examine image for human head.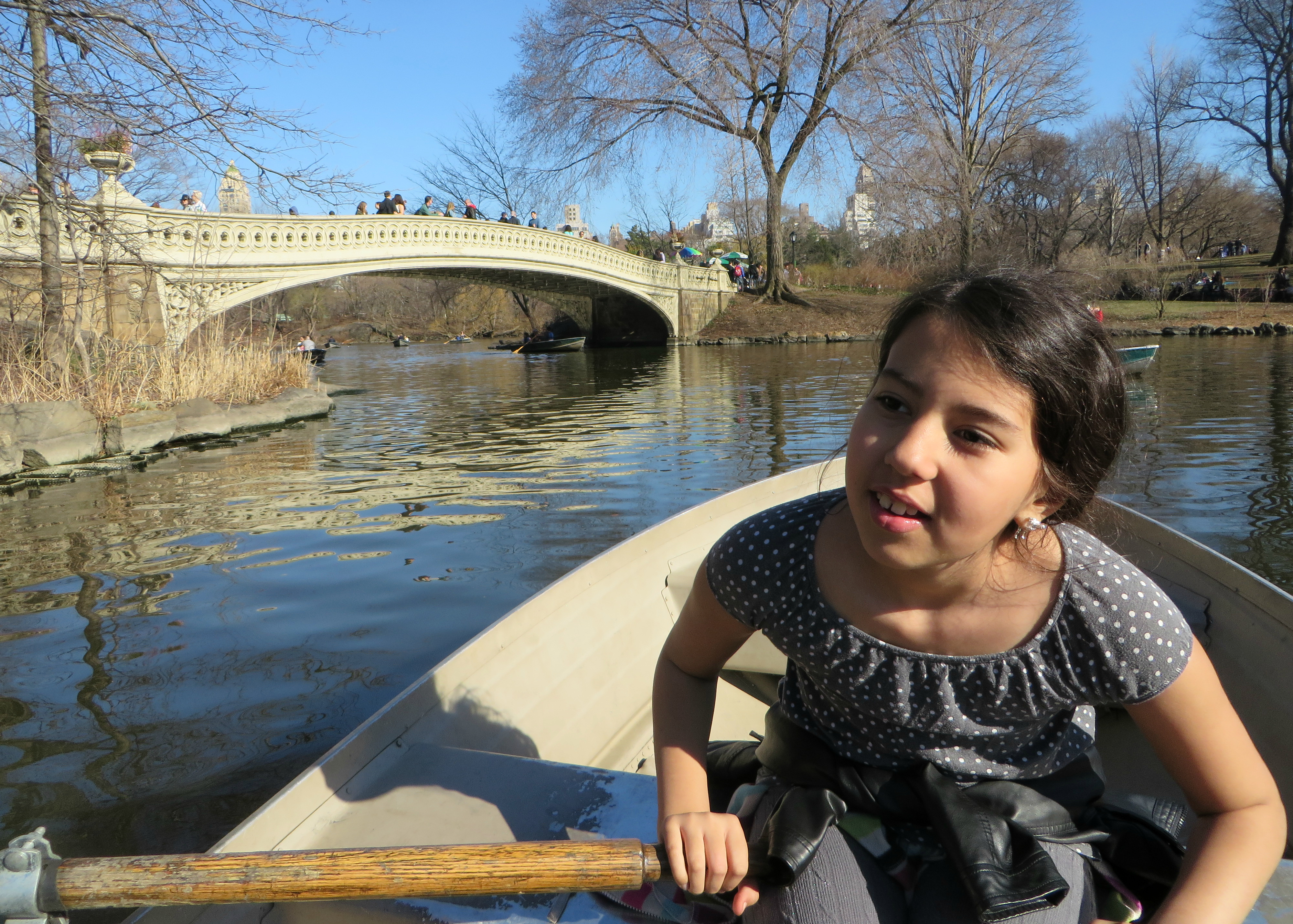
Examination result: select_region(127, 62, 131, 66).
